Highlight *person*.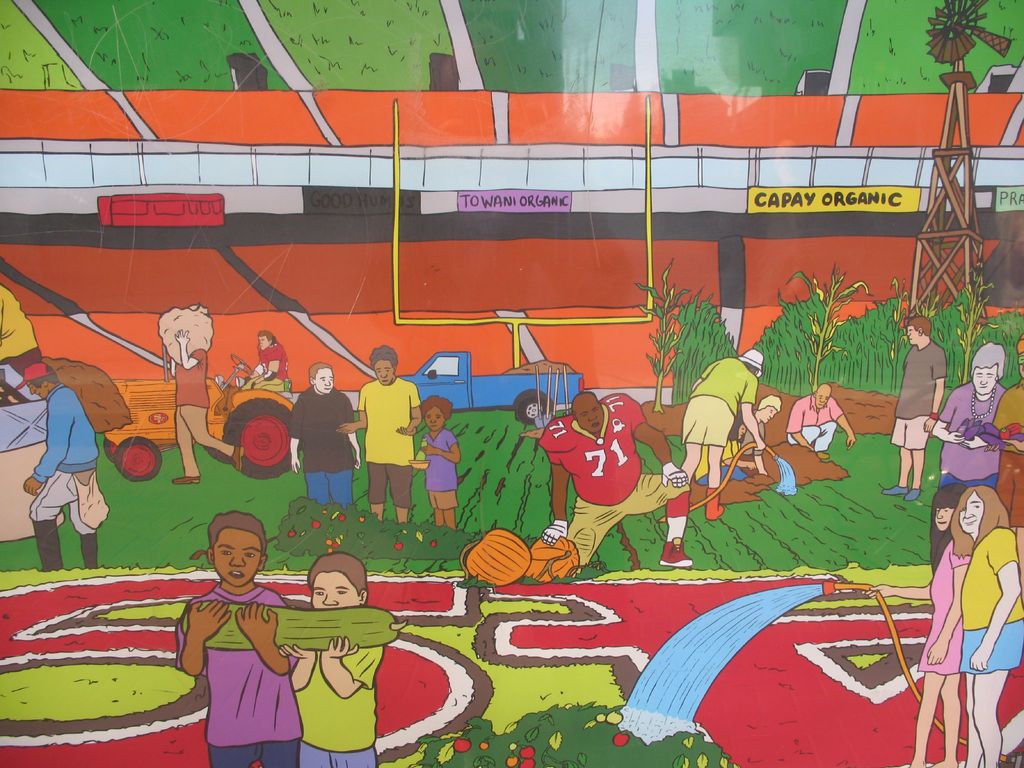
Highlighted region: 332, 343, 428, 523.
